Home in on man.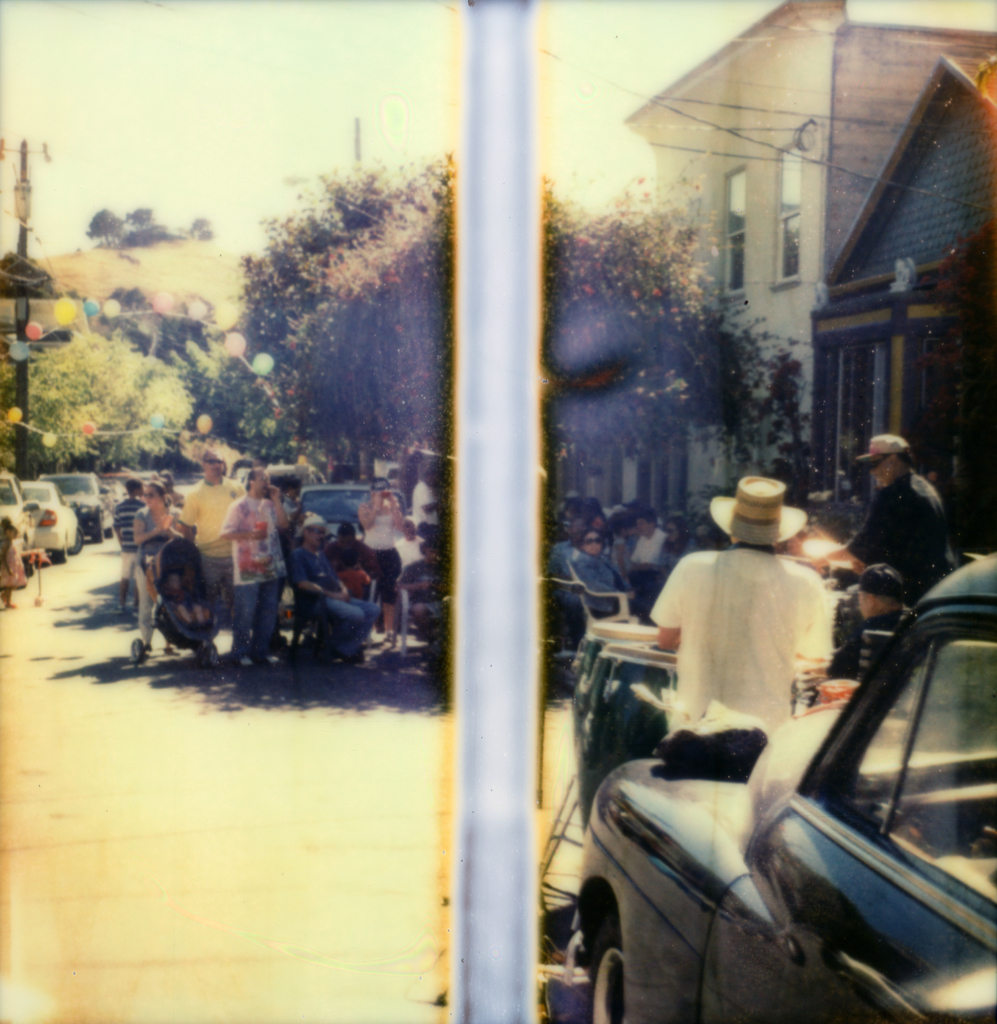
Homed in at (639,484,875,821).
